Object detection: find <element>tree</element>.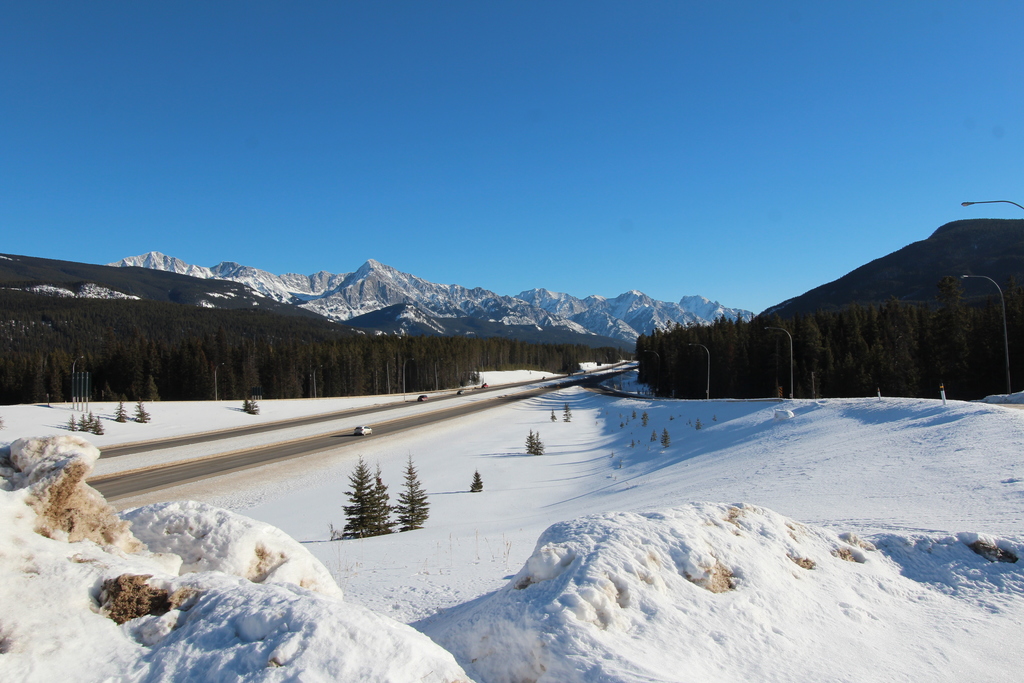
84/413/95/431.
